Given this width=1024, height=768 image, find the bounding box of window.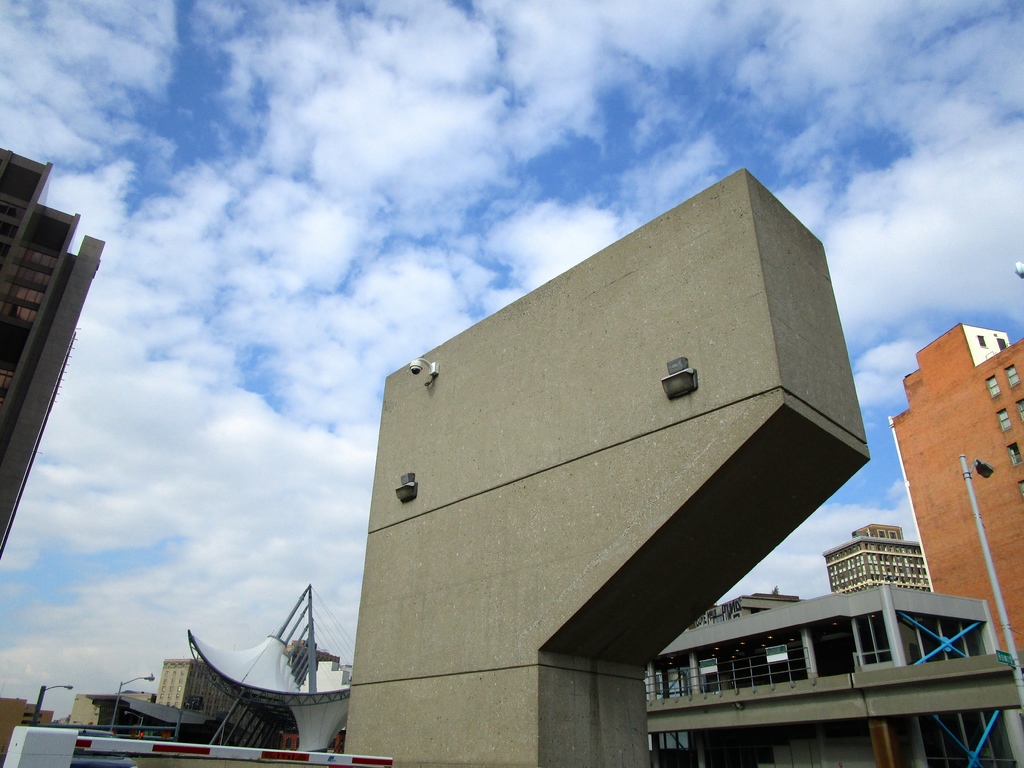
detection(992, 403, 1018, 441).
